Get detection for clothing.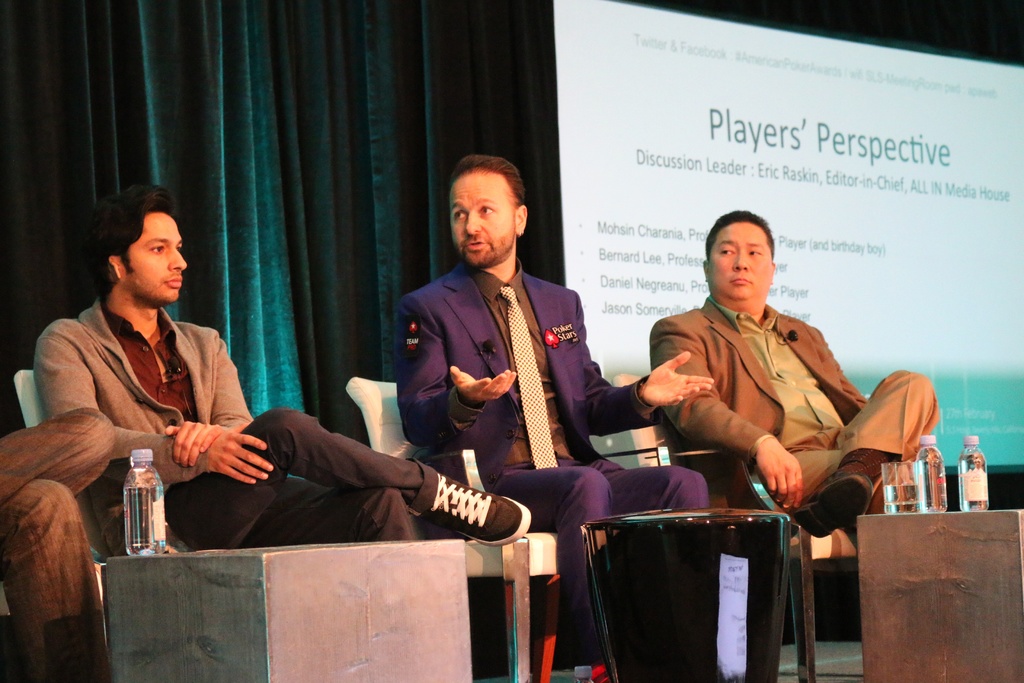
Detection: bbox=[639, 257, 920, 554].
